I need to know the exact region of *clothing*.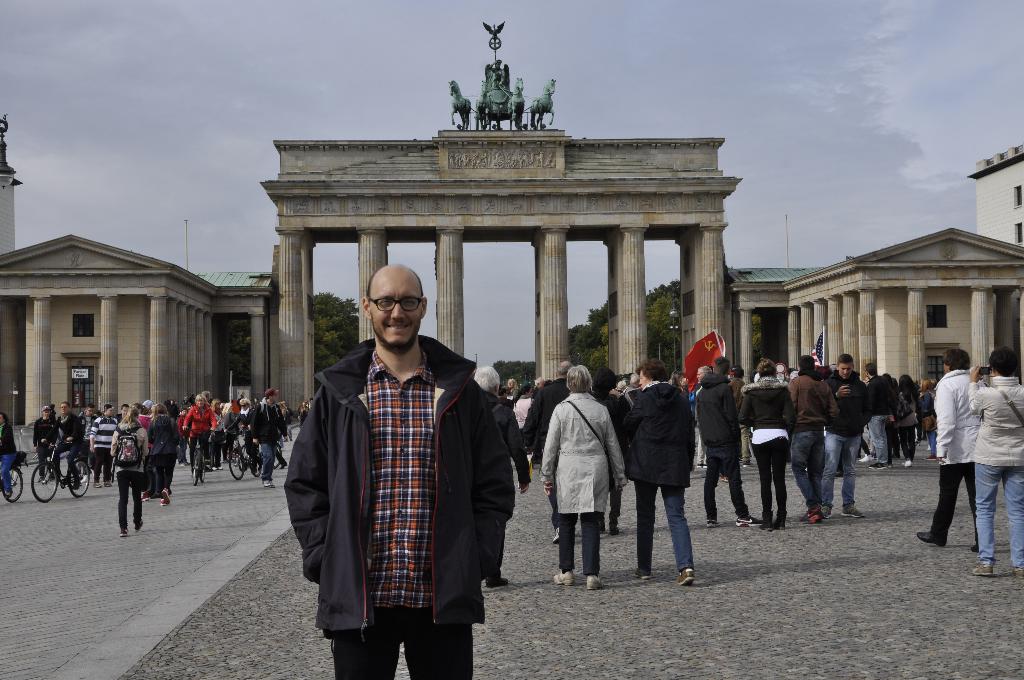
Region: crop(28, 413, 63, 465).
